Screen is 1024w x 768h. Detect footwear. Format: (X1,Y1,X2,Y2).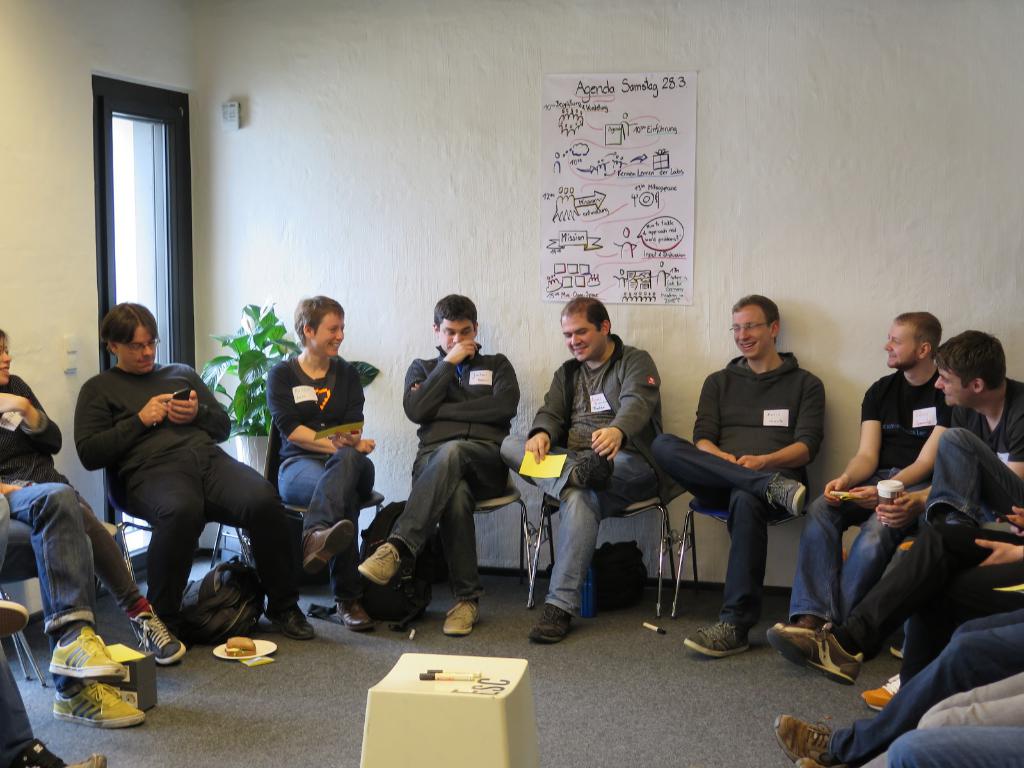
(360,534,395,579).
